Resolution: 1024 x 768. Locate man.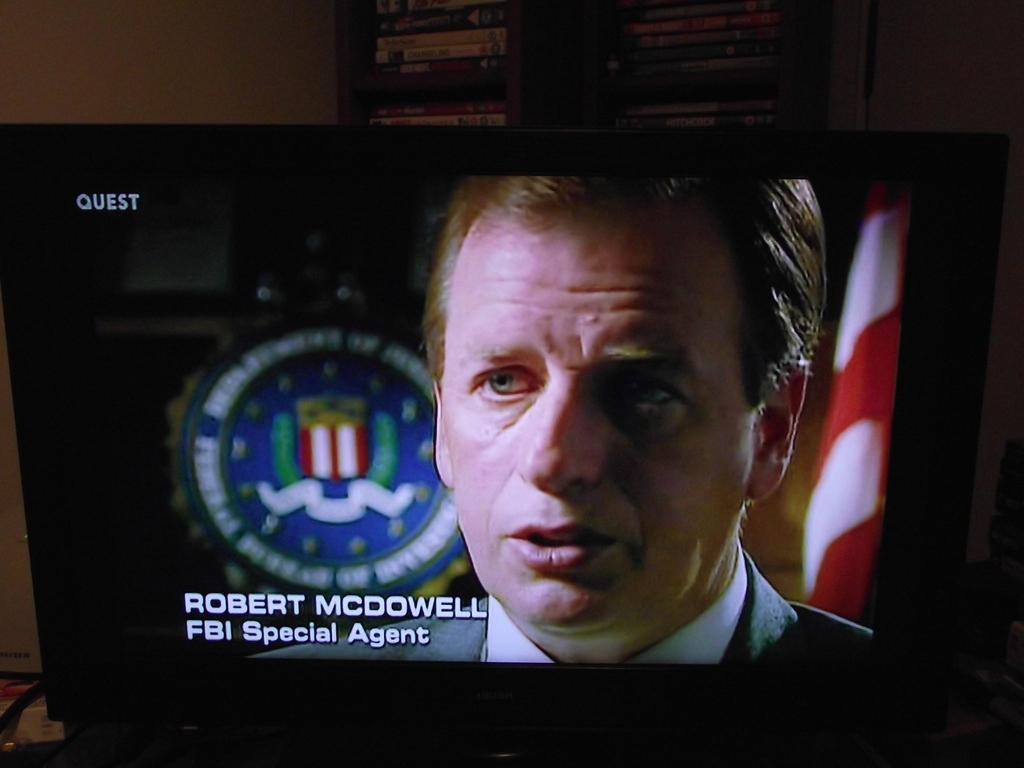
(241,180,878,666).
